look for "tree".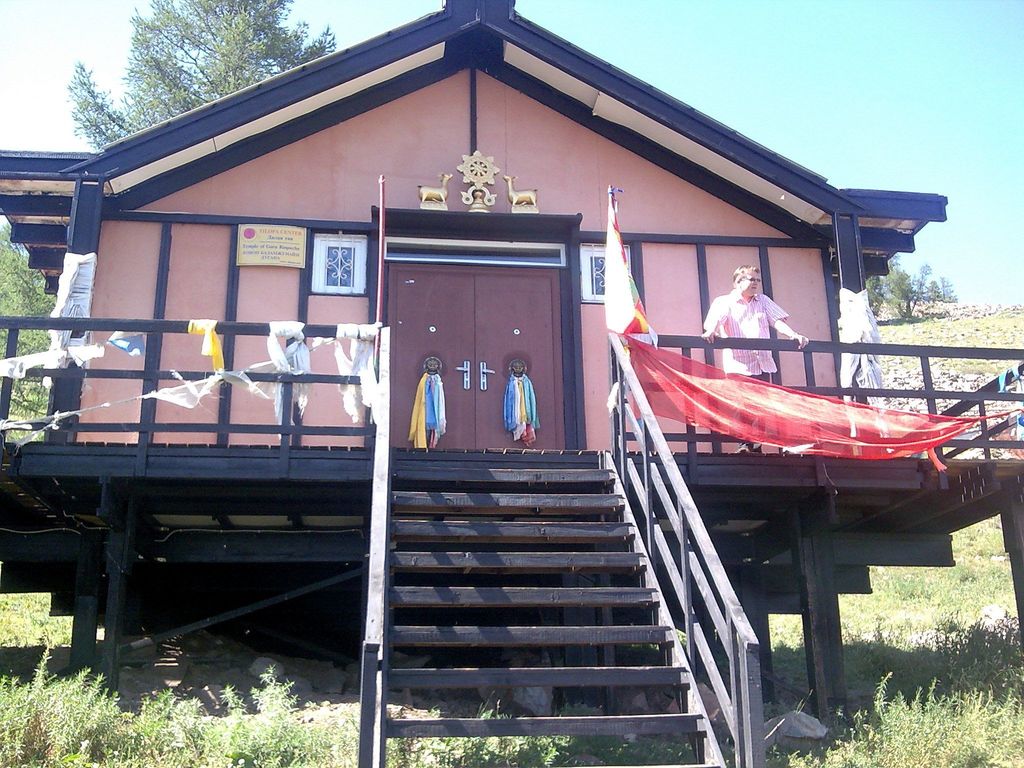
Found: [63,0,329,144].
